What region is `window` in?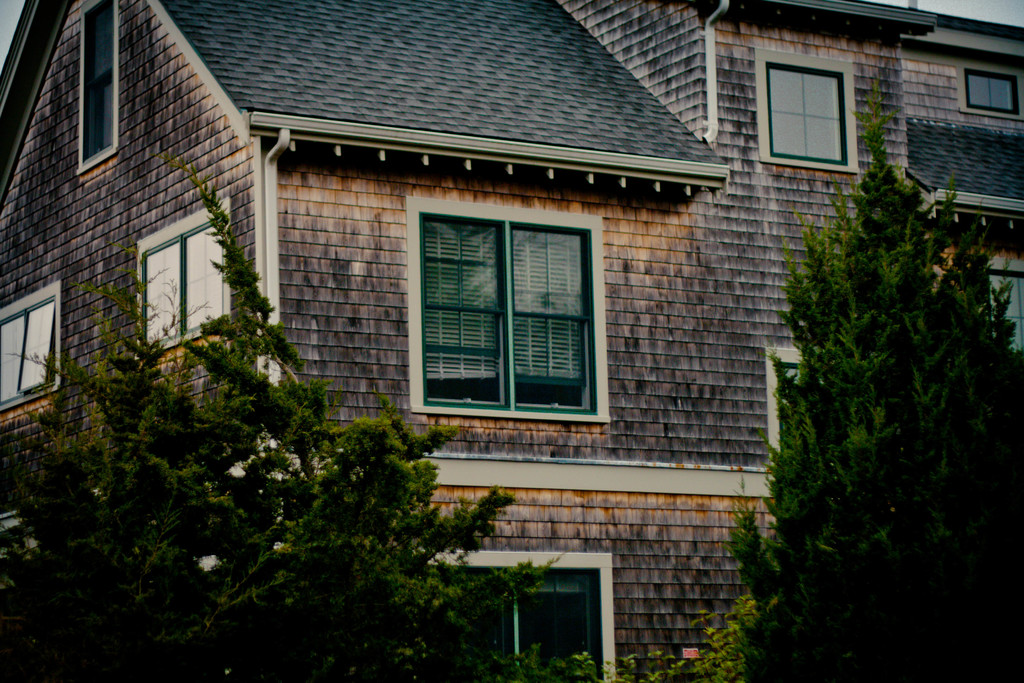
(389, 182, 623, 434).
